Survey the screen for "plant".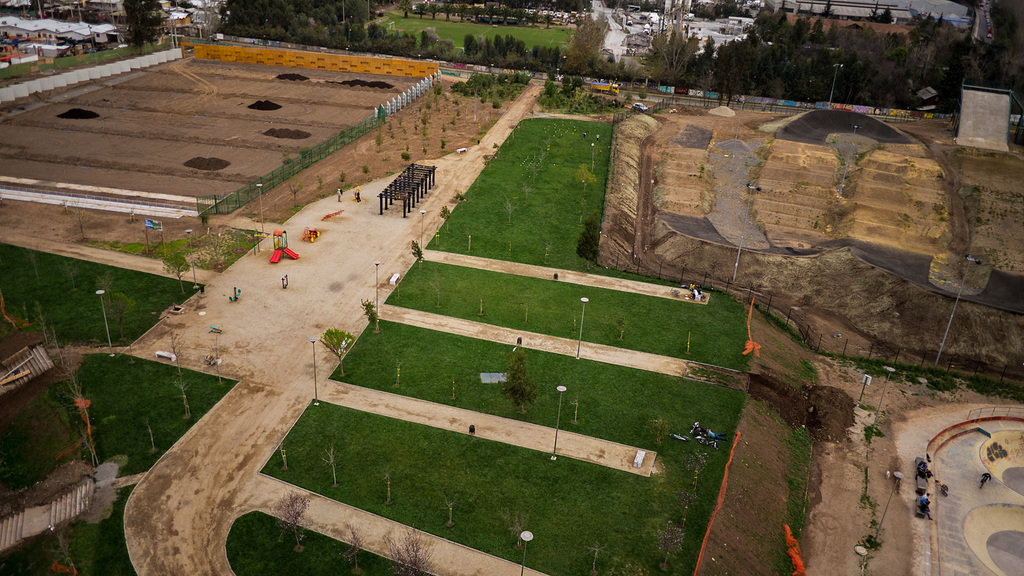
Survey found: x1=905, y1=373, x2=925, y2=387.
